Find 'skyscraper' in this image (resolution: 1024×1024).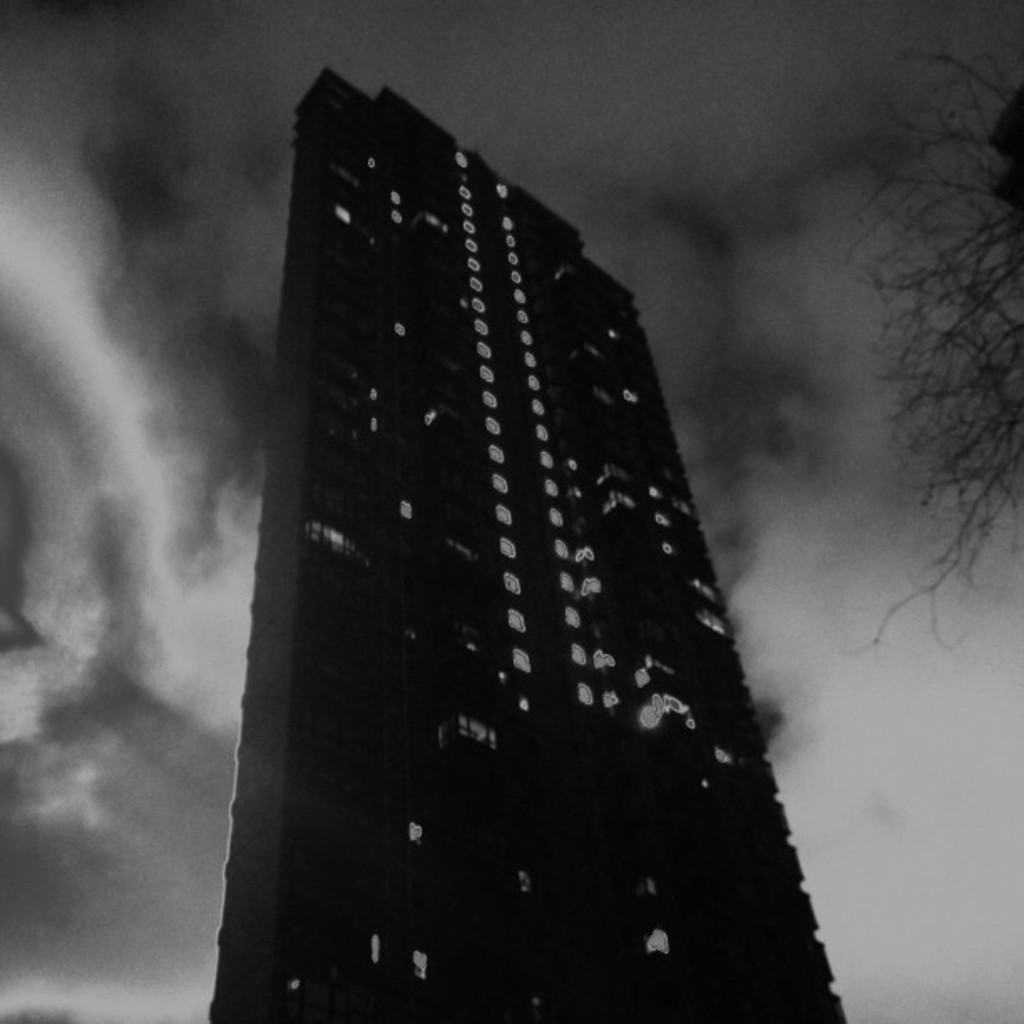
[199, 67, 852, 1022].
